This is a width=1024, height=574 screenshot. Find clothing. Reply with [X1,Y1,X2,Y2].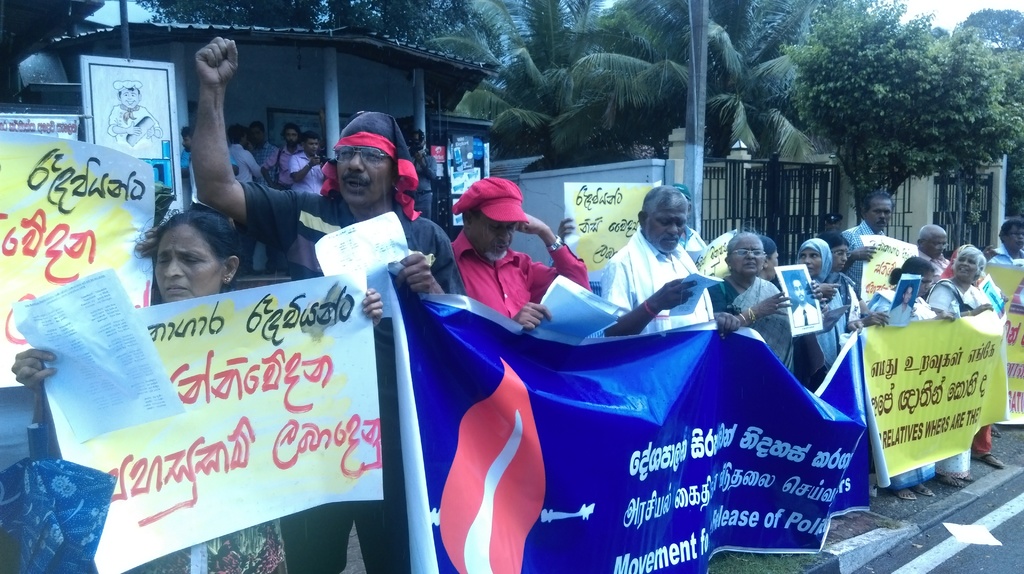
[986,241,1023,266].
